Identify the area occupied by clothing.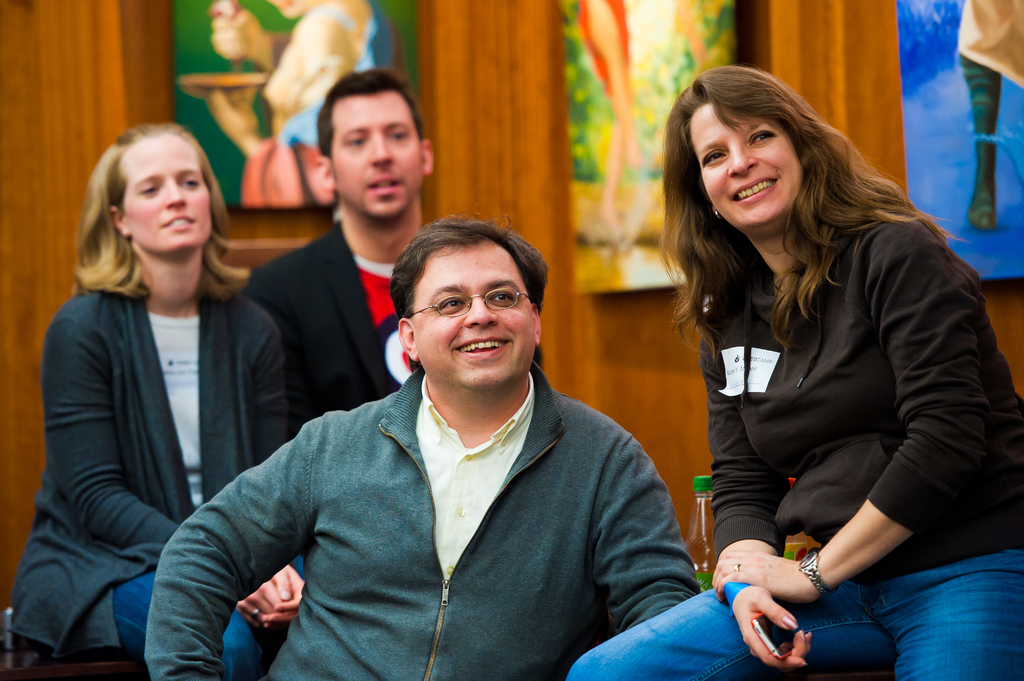
Area: box=[141, 356, 703, 680].
